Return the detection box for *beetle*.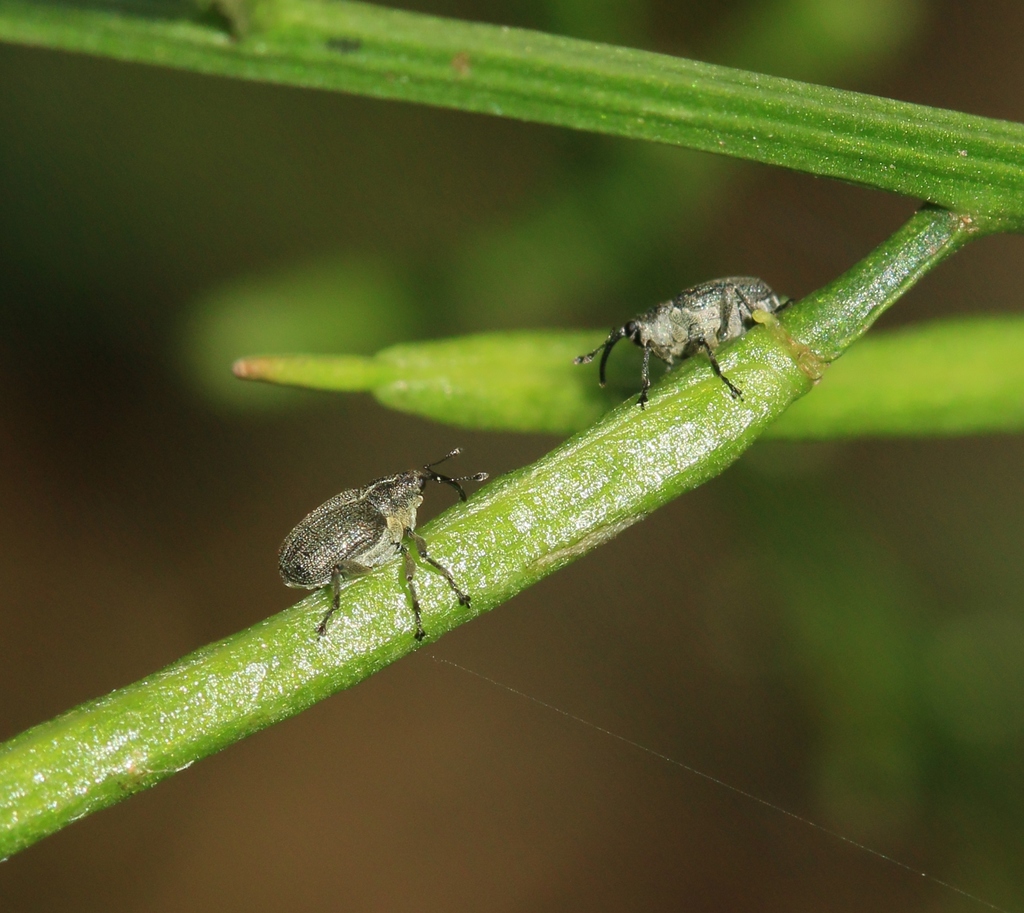
268:462:484:639.
